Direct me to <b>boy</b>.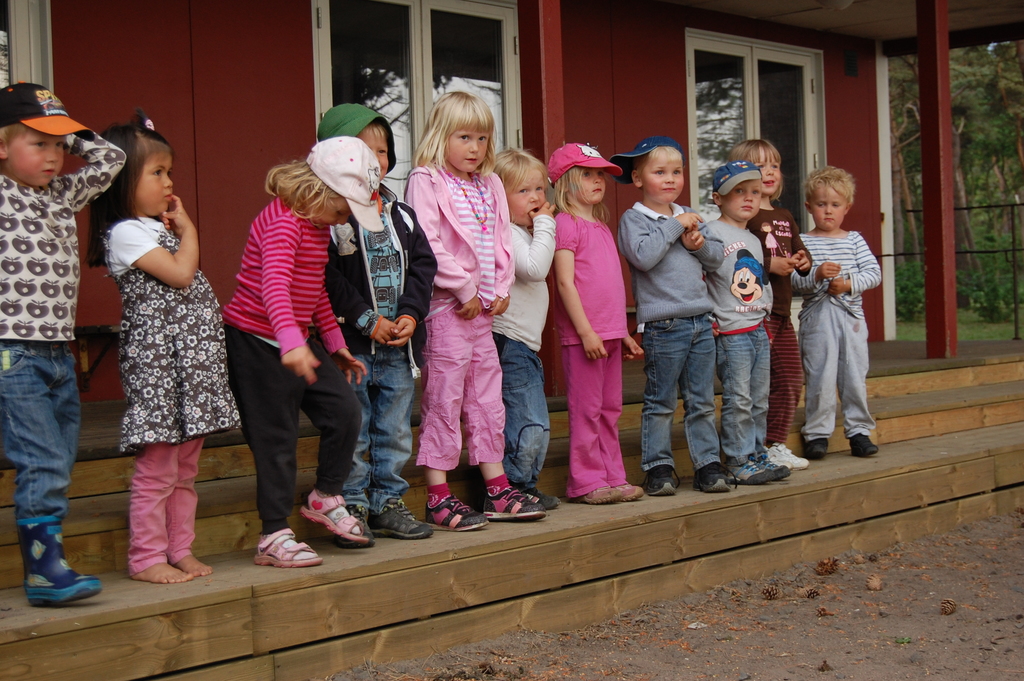
Direction: 323 119 436 549.
